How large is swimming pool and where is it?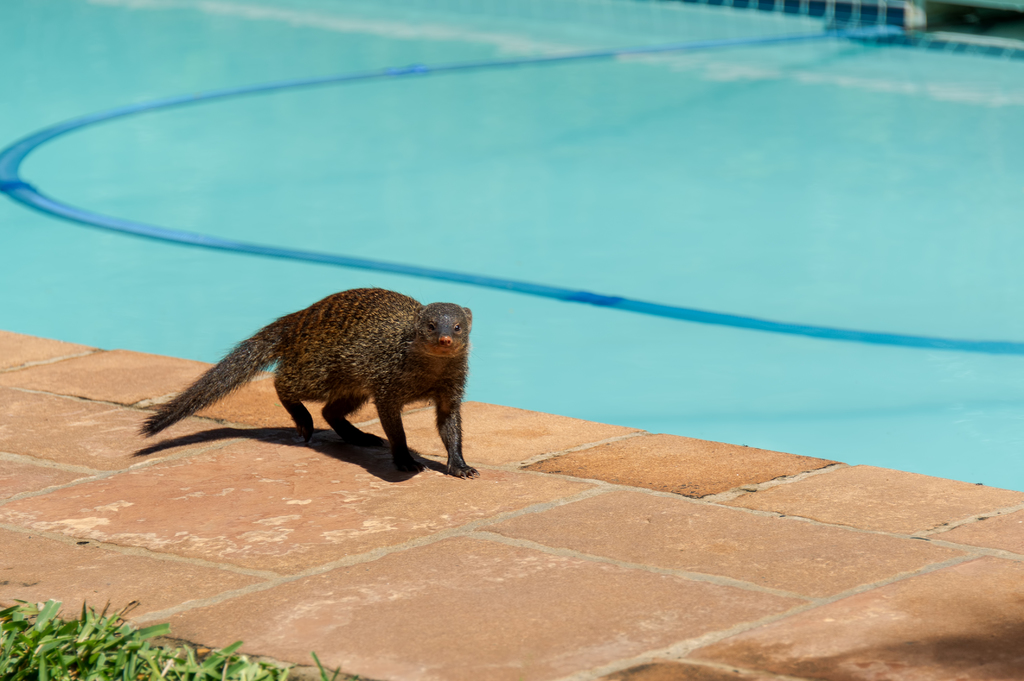
Bounding box: crop(0, 0, 1023, 495).
